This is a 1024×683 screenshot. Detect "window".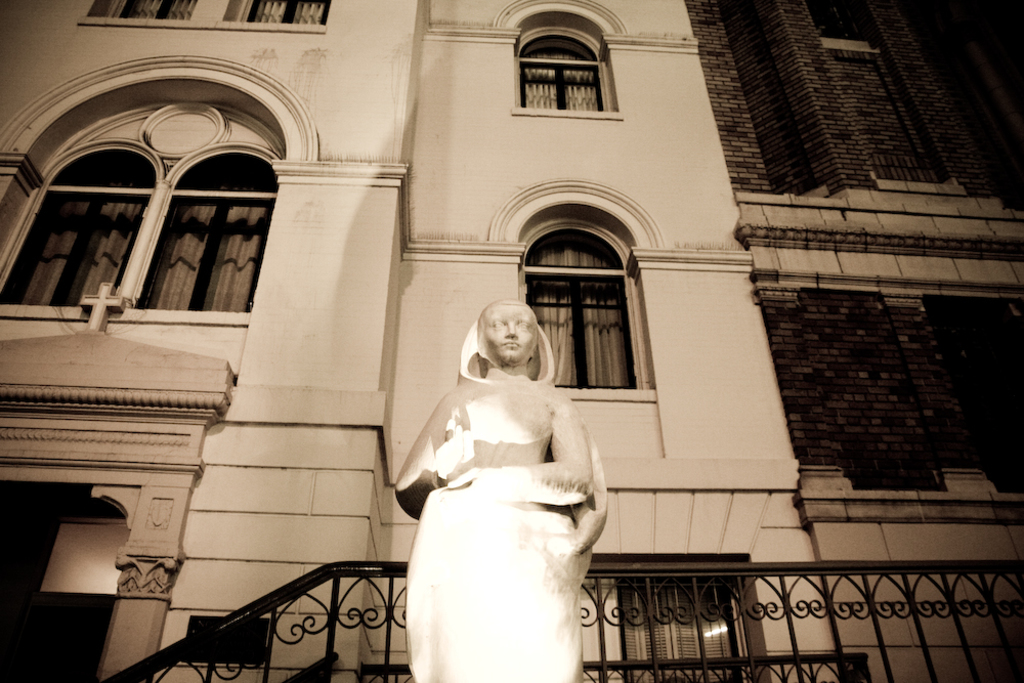
{"x1": 494, "y1": 0, "x2": 627, "y2": 122}.
